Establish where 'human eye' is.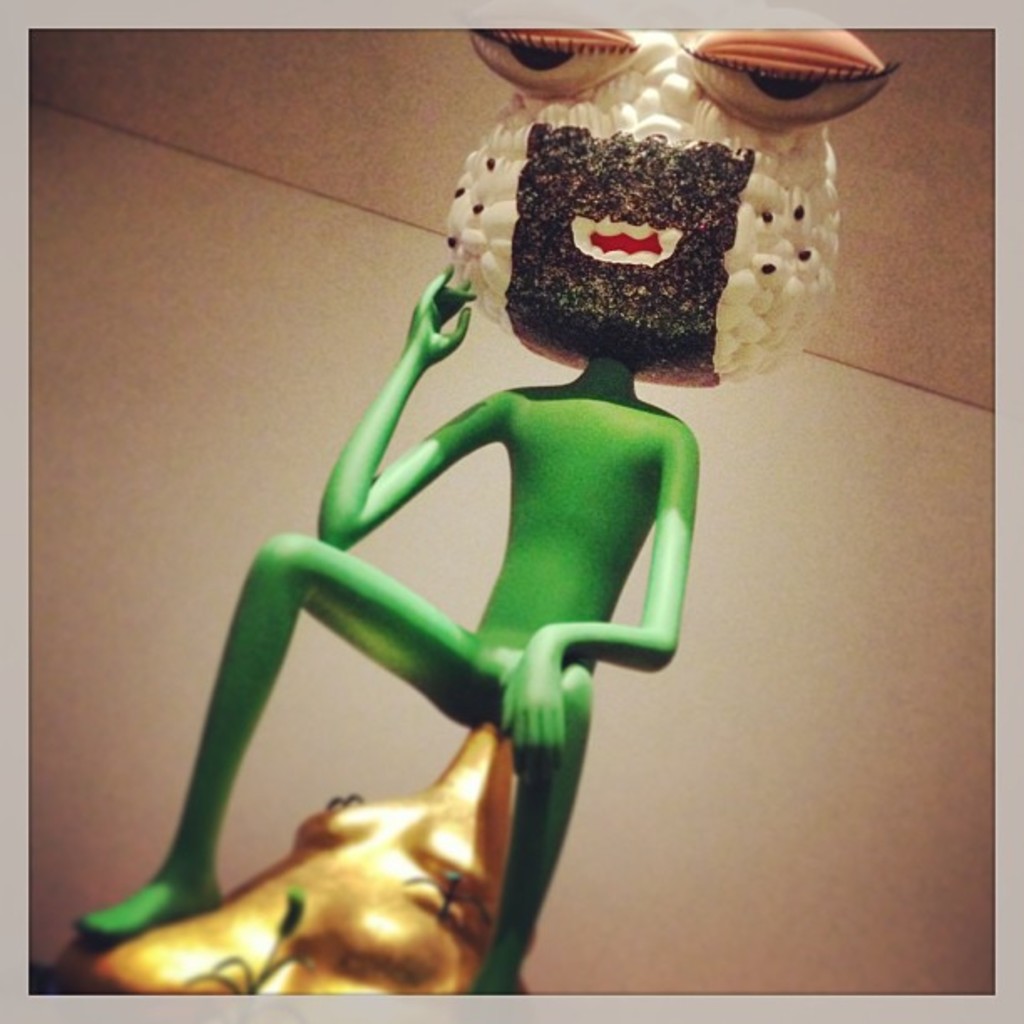
Established at 681, 28, 892, 120.
